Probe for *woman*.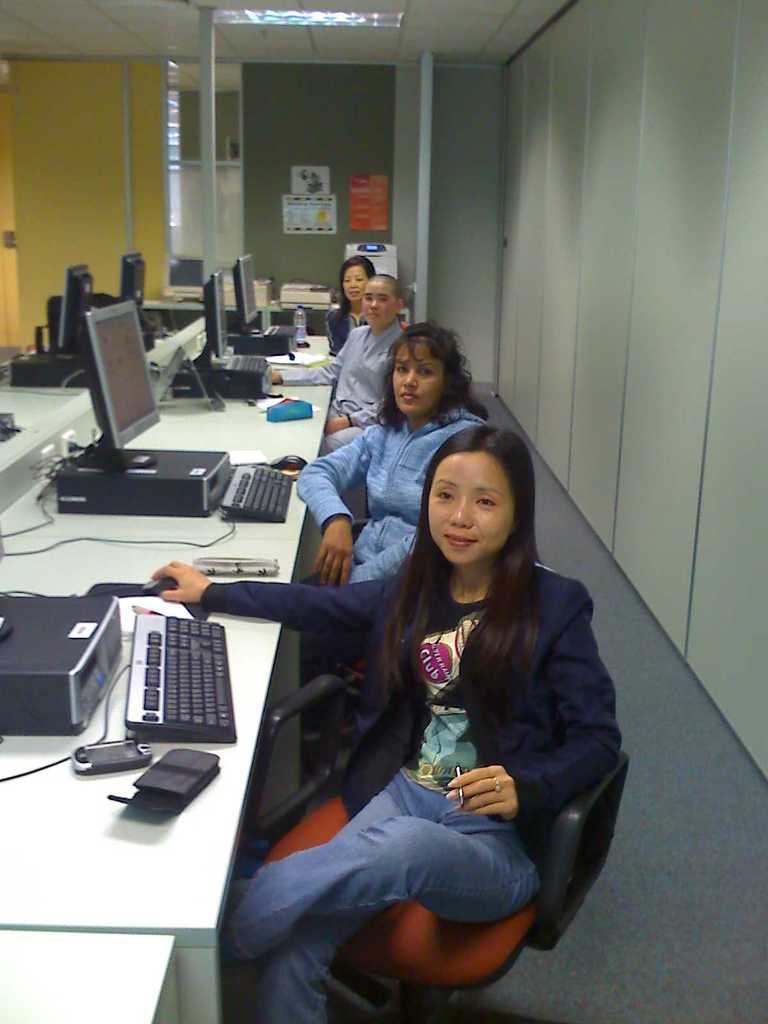
Probe result: bbox(329, 247, 369, 349).
